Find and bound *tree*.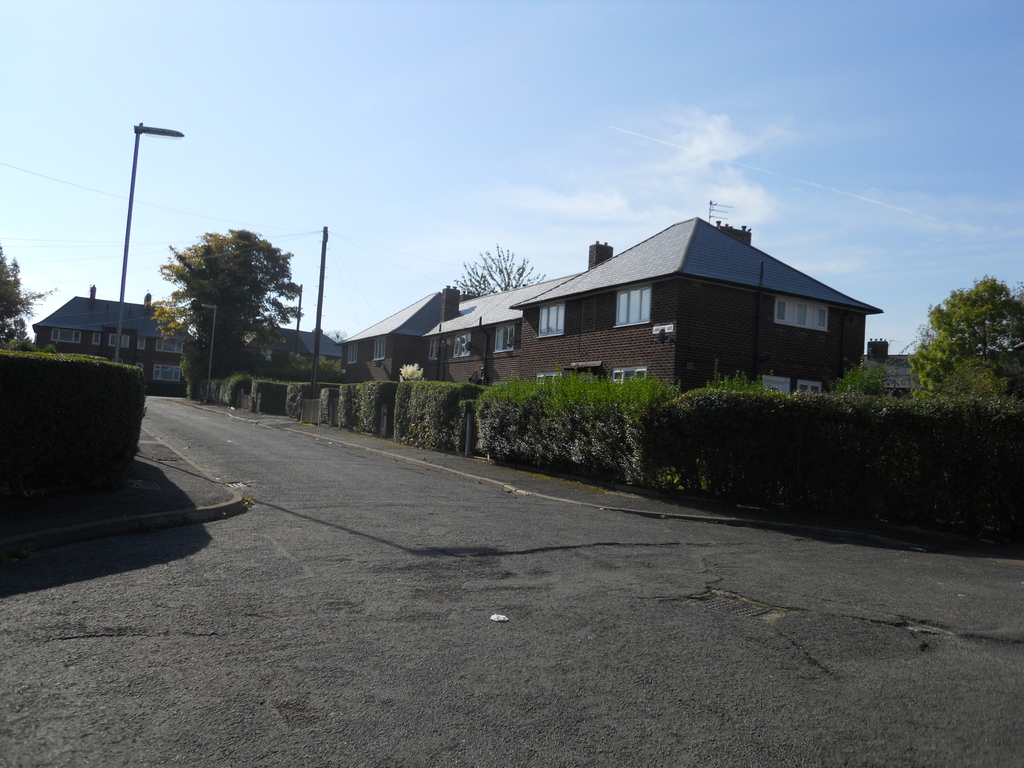
Bound: 906/272/1023/399.
